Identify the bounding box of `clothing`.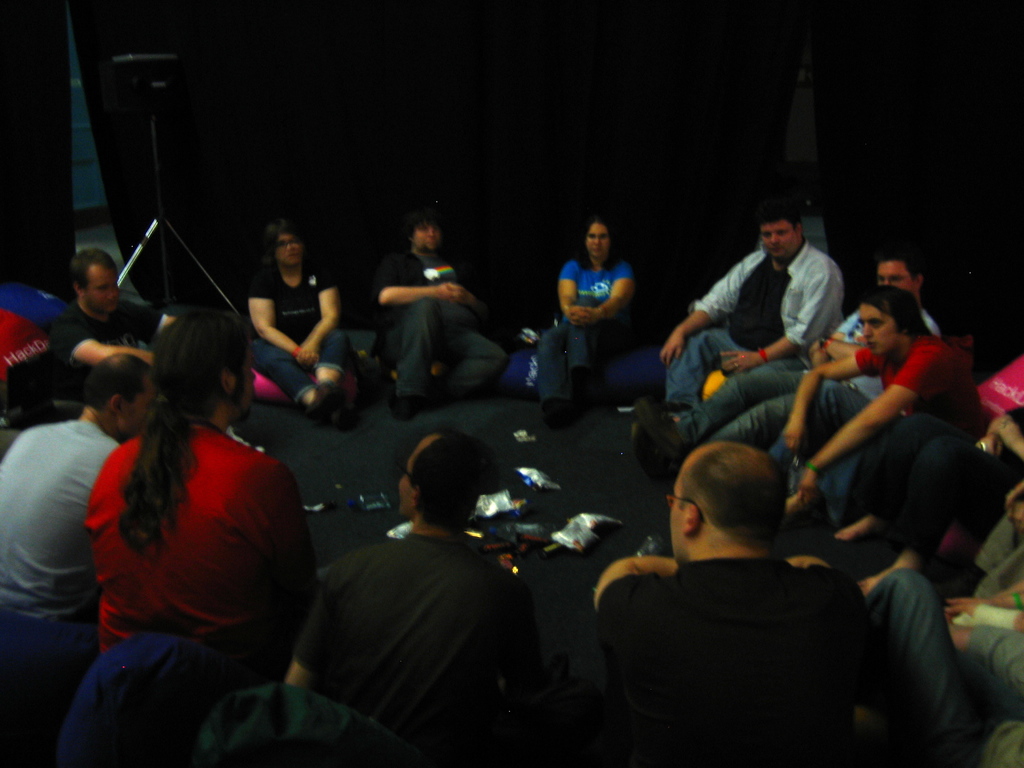
crop(544, 260, 635, 402).
